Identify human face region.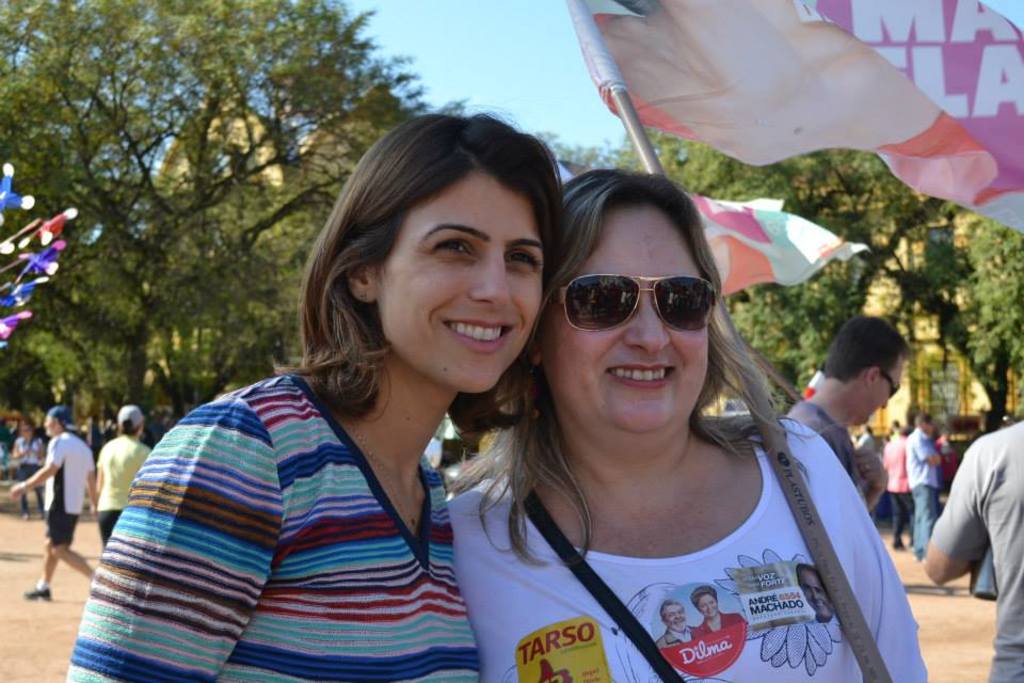
Region: detection(45, 414, 55, 440).
